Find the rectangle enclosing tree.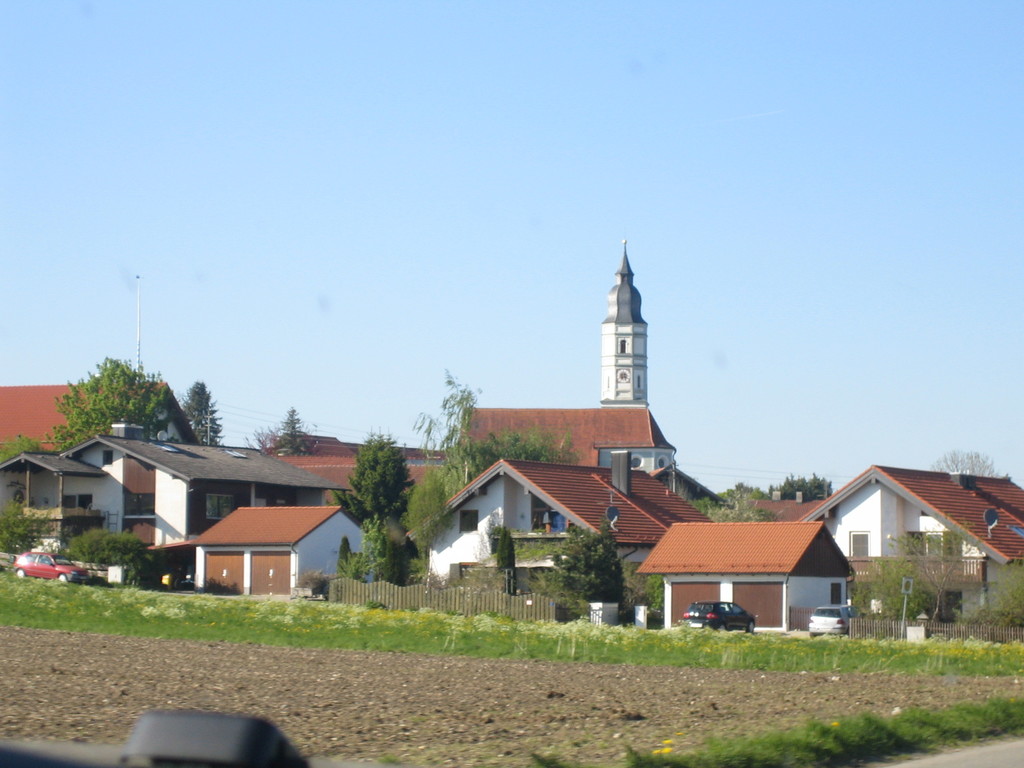
x1=852 y1=553 x2=927 y2=623.
